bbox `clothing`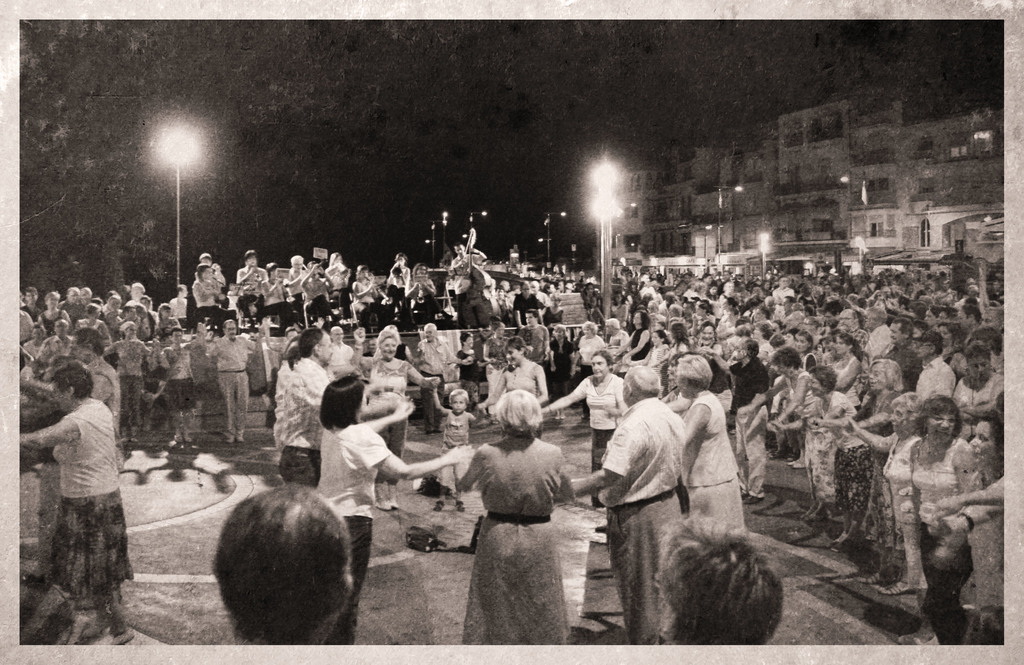
<region>497, 370, 539, 408</region>
